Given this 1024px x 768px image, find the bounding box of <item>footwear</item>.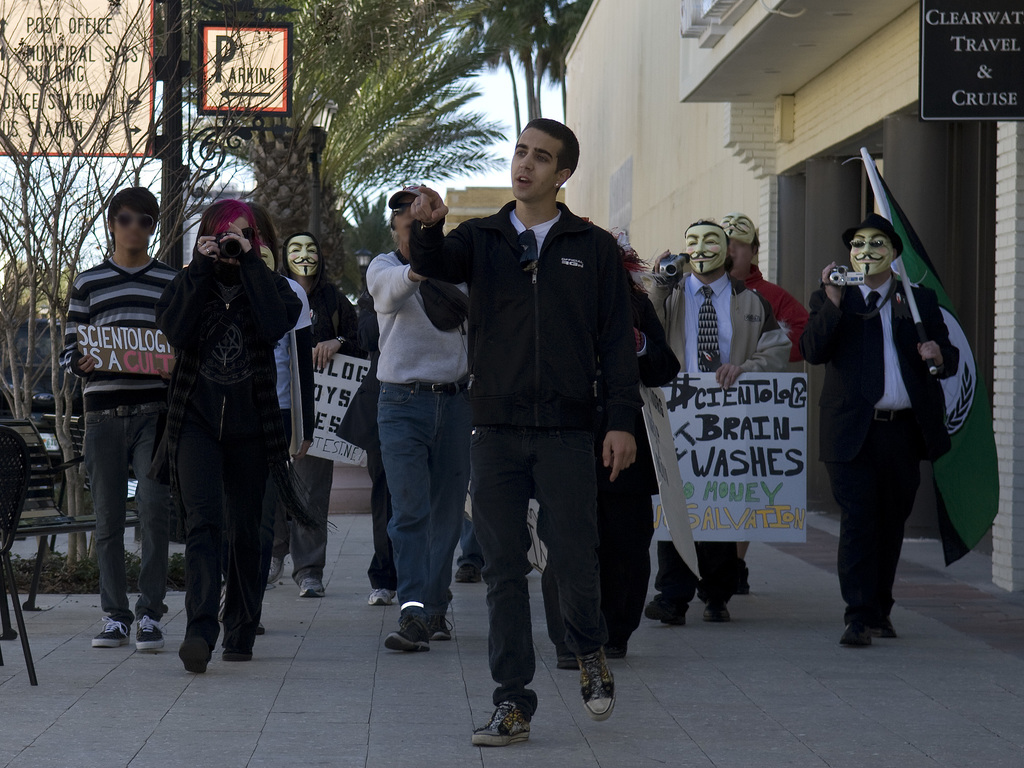
(252,620,267,637).
